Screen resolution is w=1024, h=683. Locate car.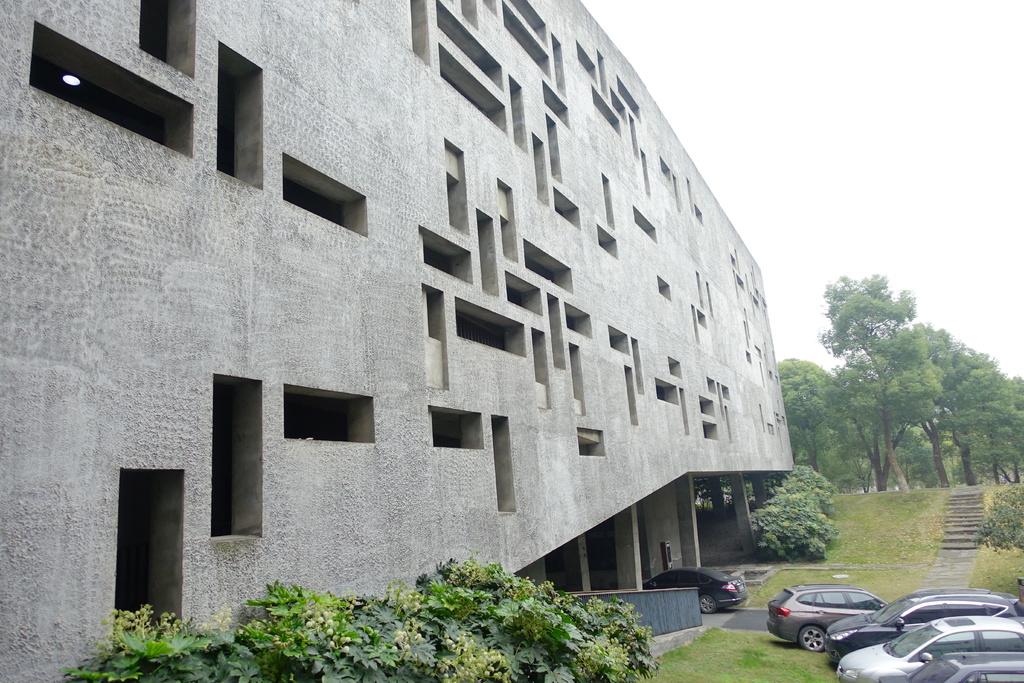
822:587:1023:664.
